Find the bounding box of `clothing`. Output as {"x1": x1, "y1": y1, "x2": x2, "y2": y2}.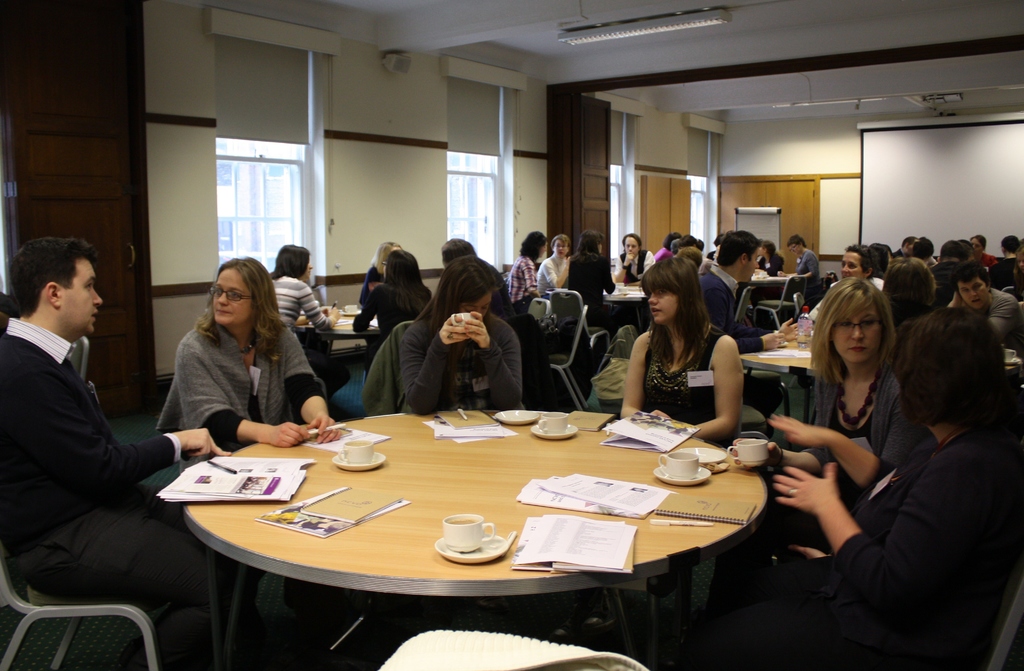
{"x1": 270, "y1": 276, "x2": 351, "y2": 402}.
